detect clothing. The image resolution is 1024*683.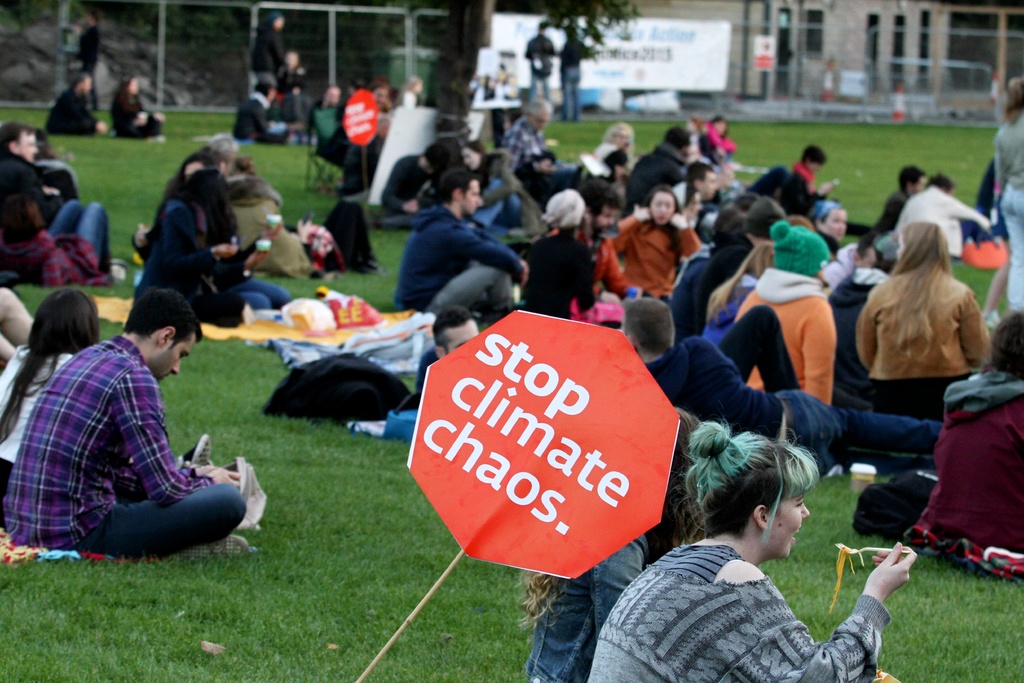
(0,344,73,508).
